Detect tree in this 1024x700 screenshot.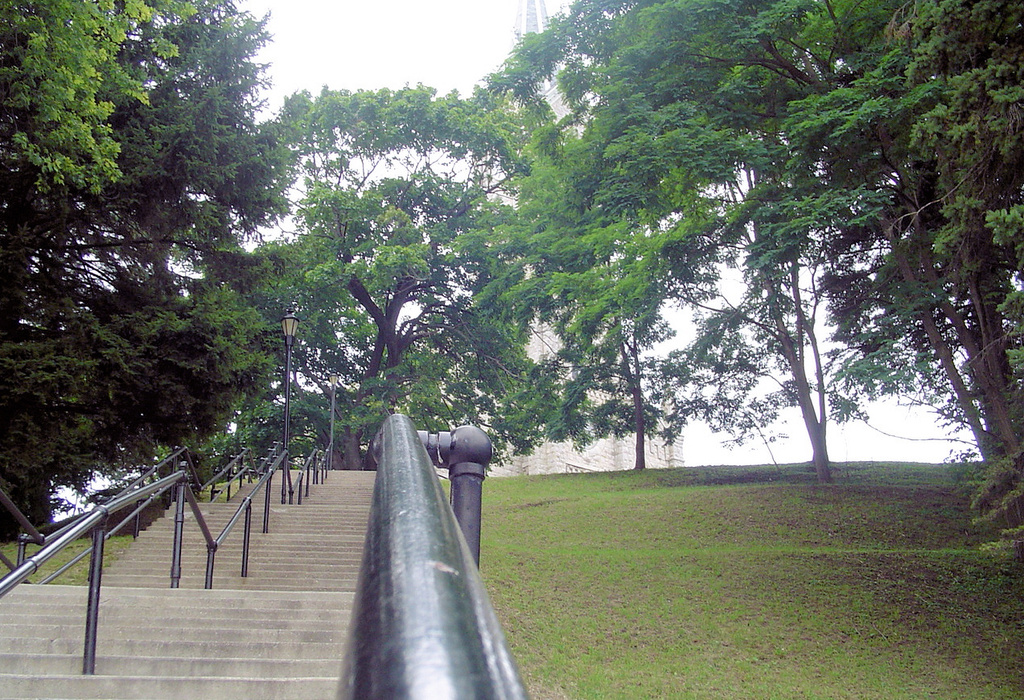
Detection: detection(734, 0, 1023, 548).
